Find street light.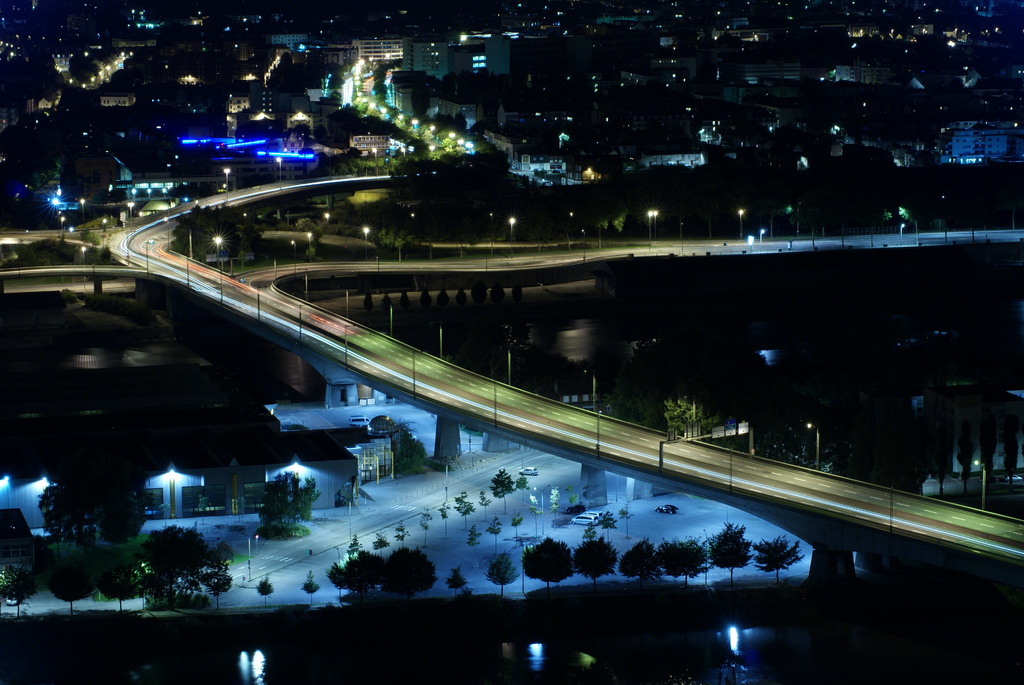
{"x1": 291, "y1": 240, "x2": 300, "y2": 271}.
